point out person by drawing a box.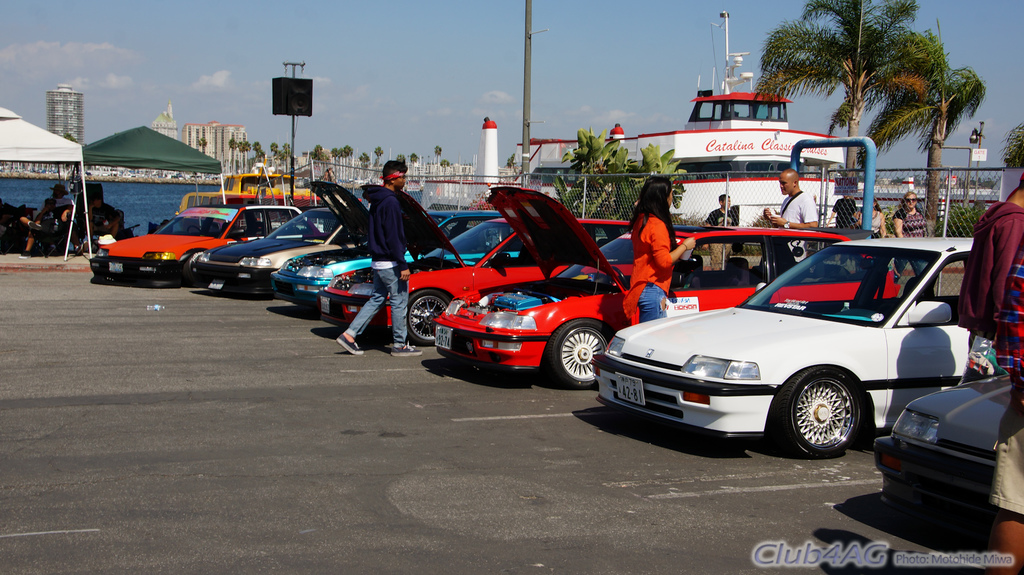
956,172,1023,337.
